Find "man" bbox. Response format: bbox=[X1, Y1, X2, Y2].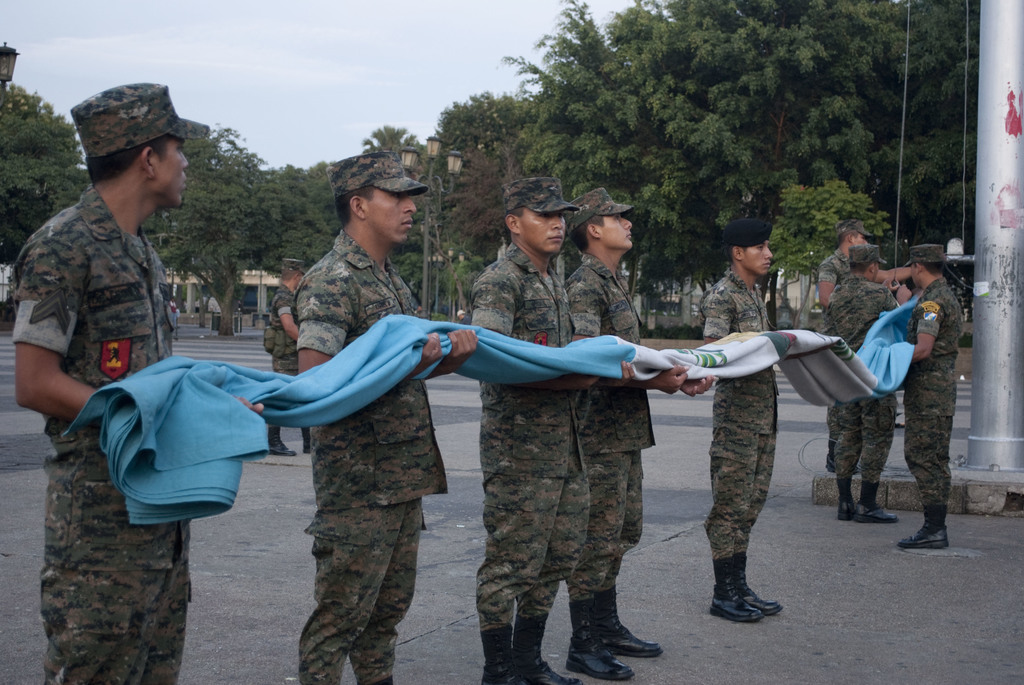
bbox=[14, 70, 202, 684].
